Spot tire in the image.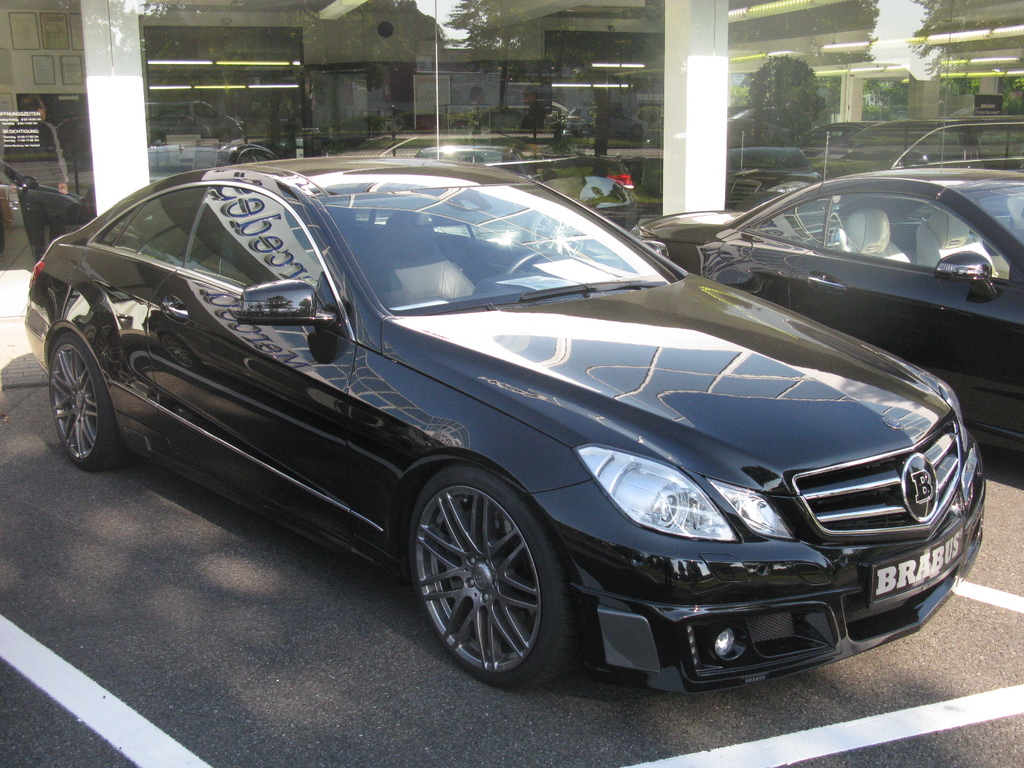
tire found at box(405, 471, 569, 688).
